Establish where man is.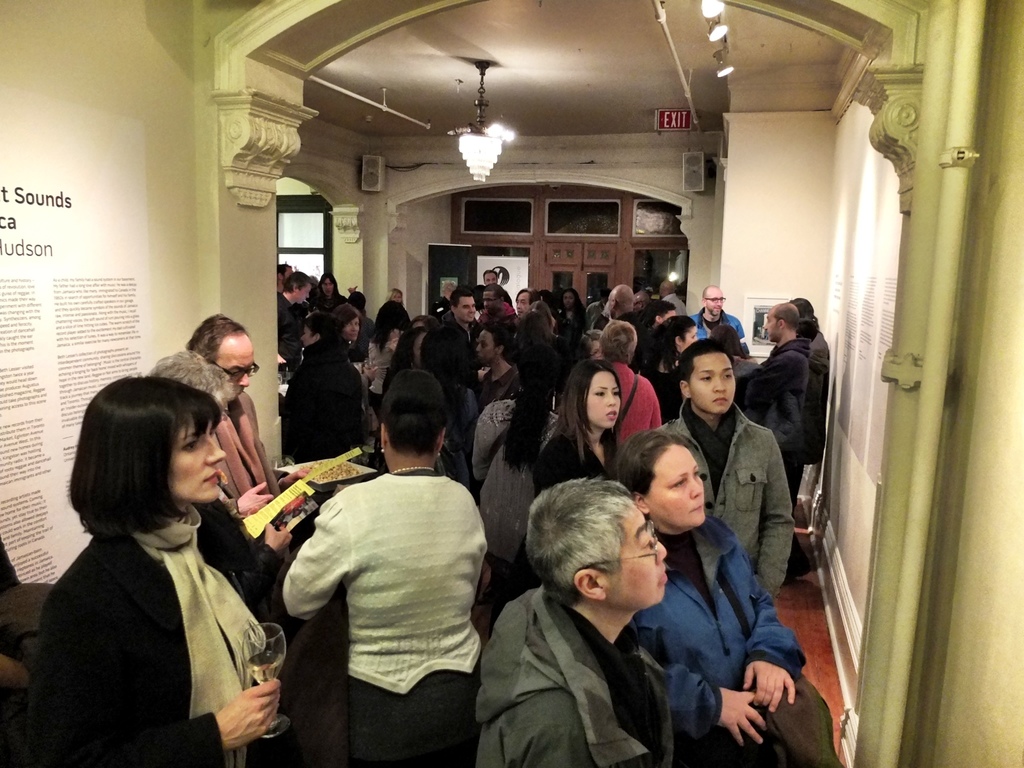
Established at box=[665, 339, 797, 600].
